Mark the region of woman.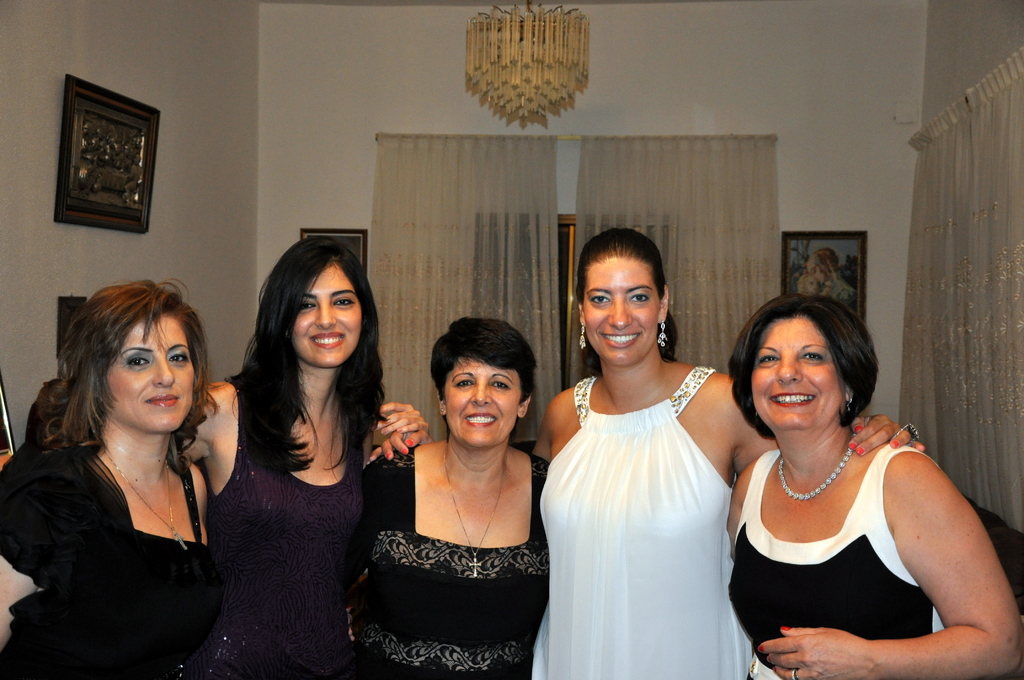
Region: bbox=(340, 315, 553, 679).
